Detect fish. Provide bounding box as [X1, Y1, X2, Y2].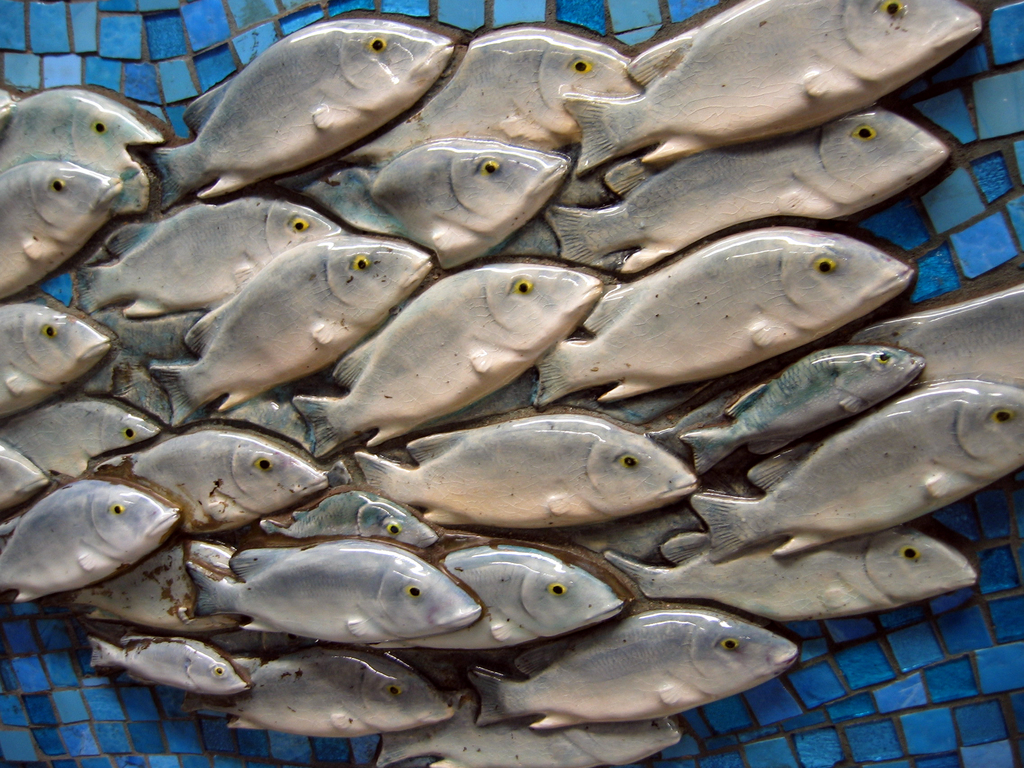
[684, 347, 924, 472].
